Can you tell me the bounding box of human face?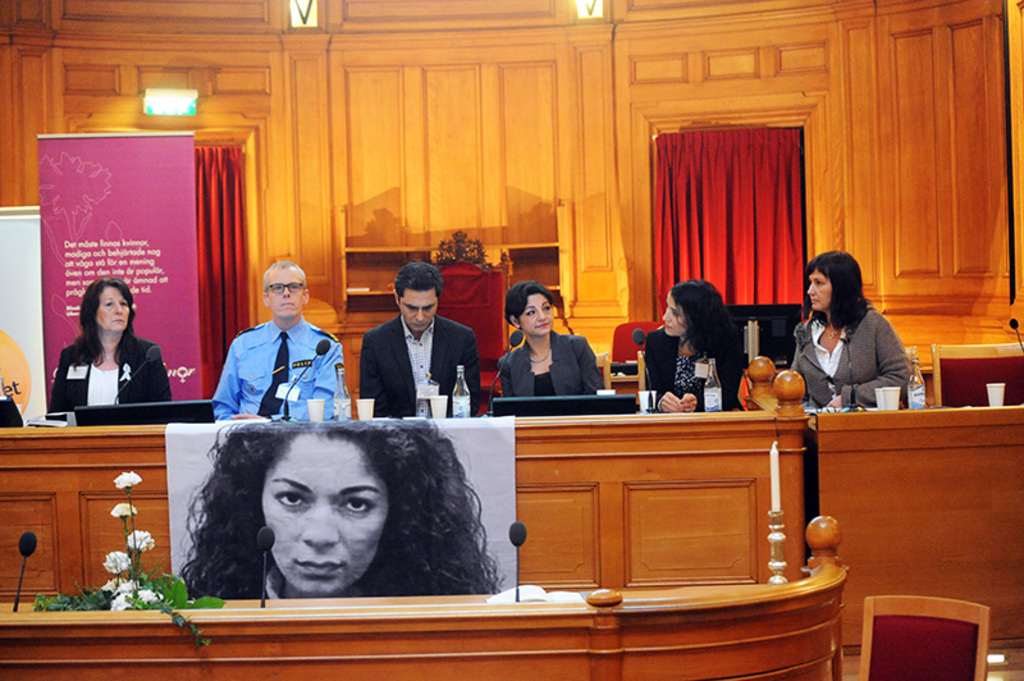
(x1=95, y1=288, x2=129, y2=329).
